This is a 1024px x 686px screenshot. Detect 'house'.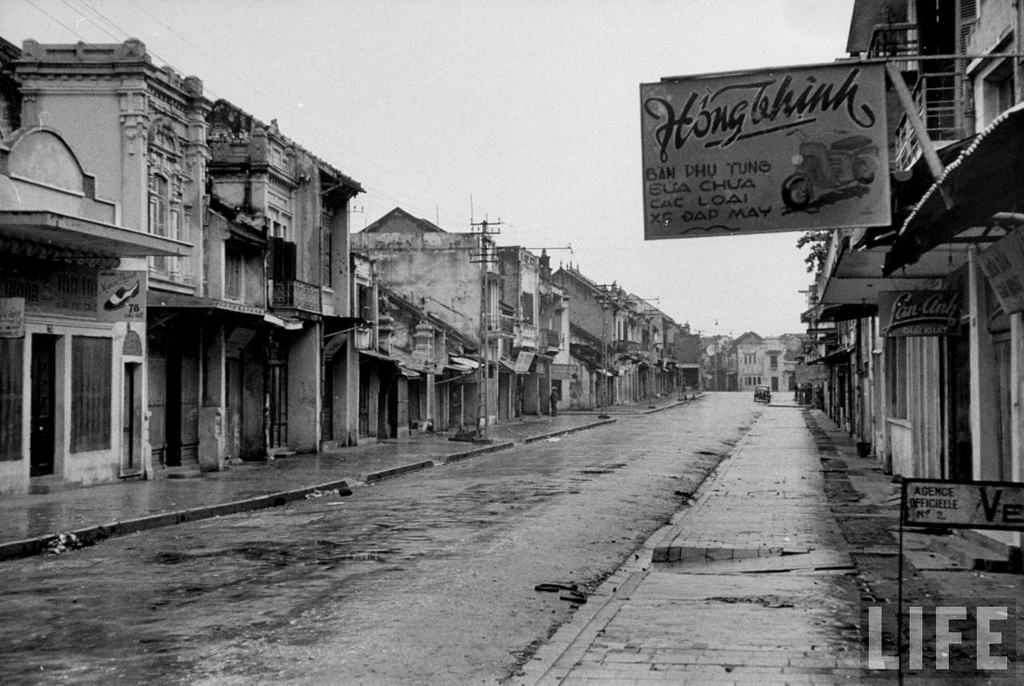
pyautogui.locateOnScreen(383, 206, 541, 423).
